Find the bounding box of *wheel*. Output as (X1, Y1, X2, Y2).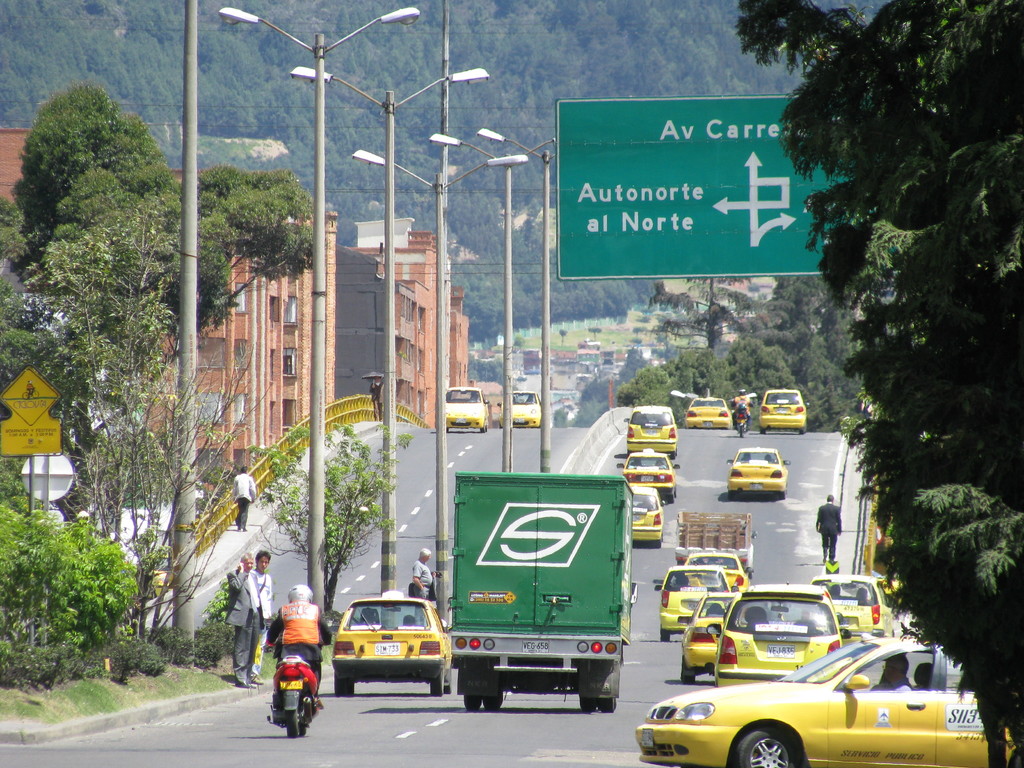
(773, 489, 785, 500).
